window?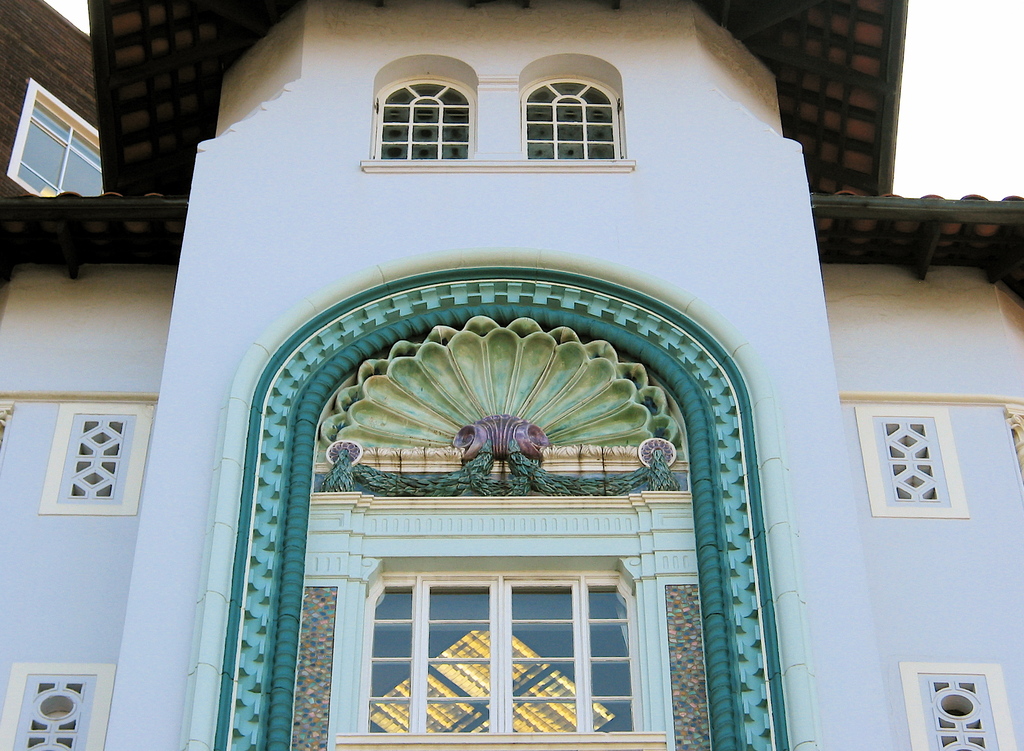
<region>0, 657, 118, 750</region>
